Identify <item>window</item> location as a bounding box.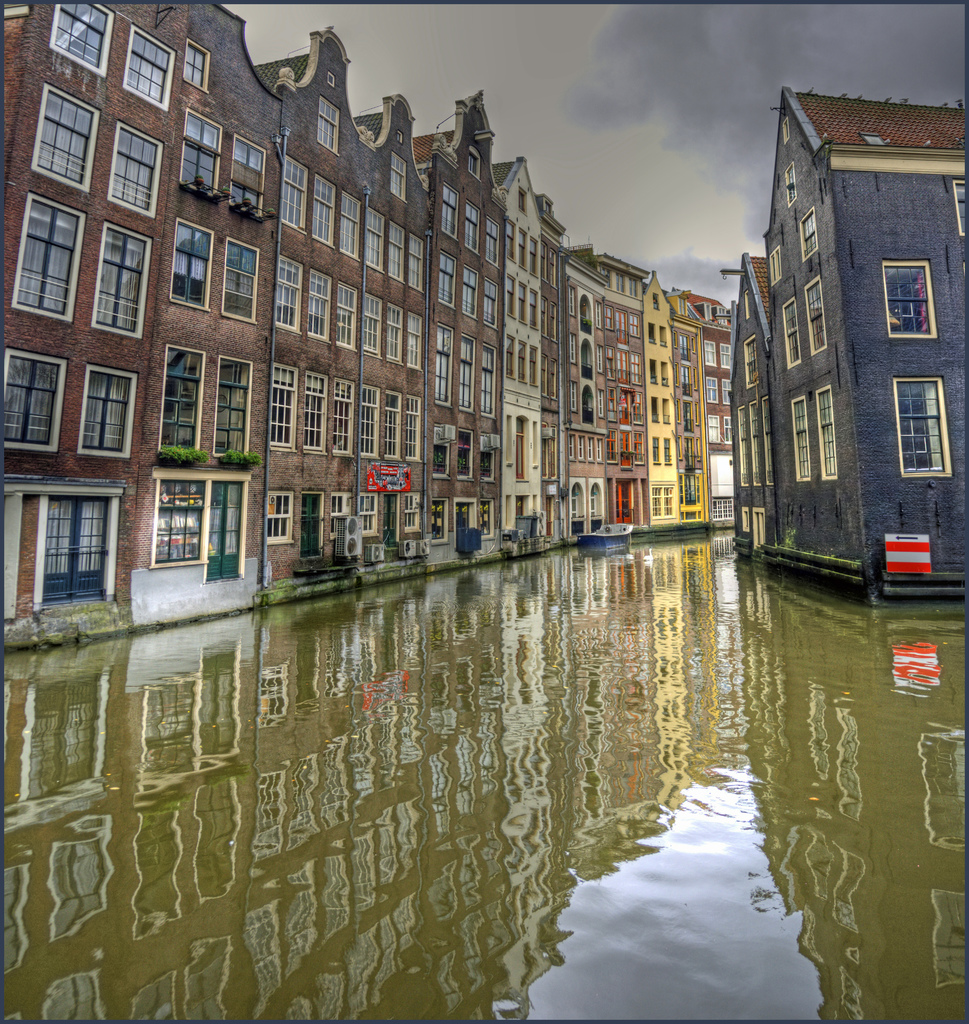
<region>362, 488, 382, 548</region>.
